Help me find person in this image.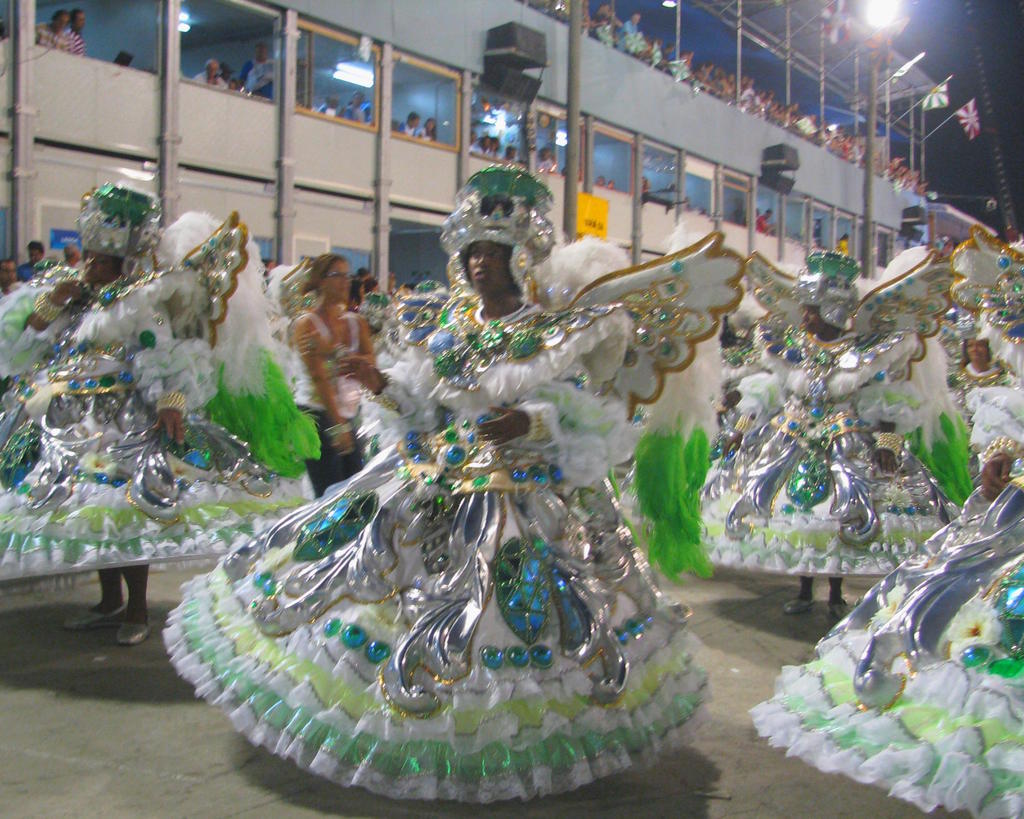
Found it: left=163, top=166, right=712, bottom=802.
